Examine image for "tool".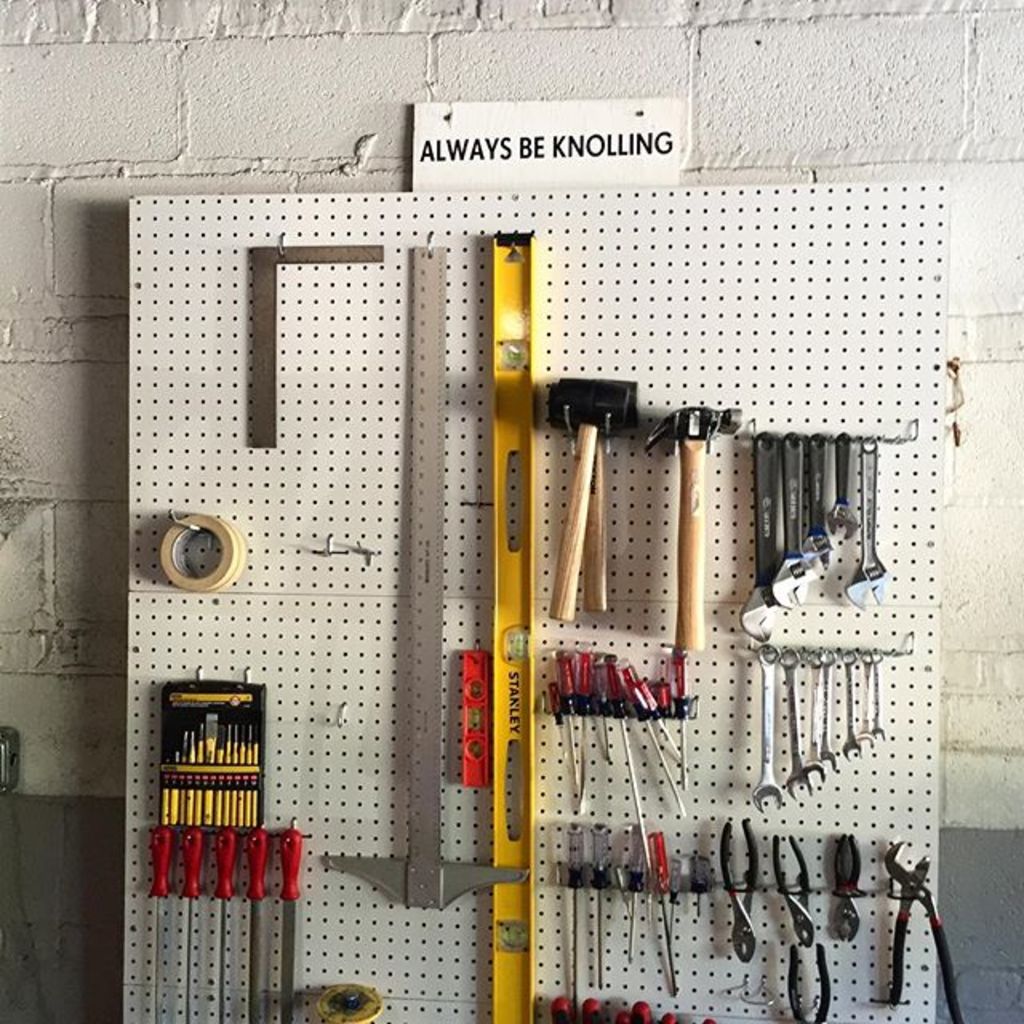
Examination result: 618, 819, 646, 965.
